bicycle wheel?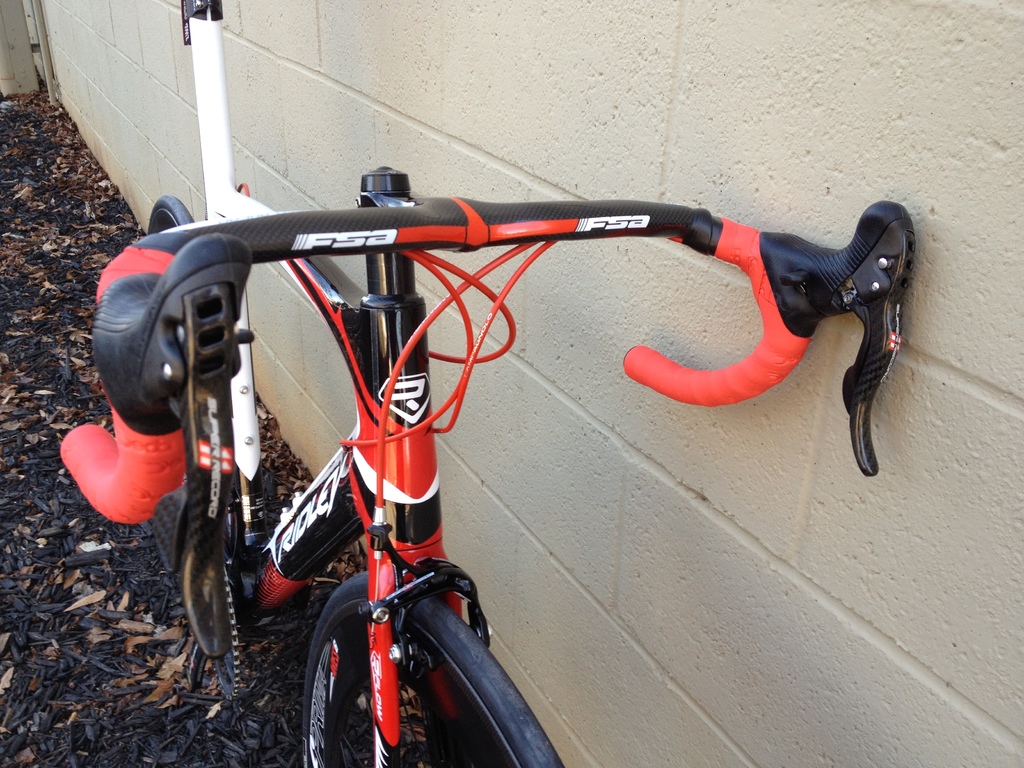
299,584,568,767
